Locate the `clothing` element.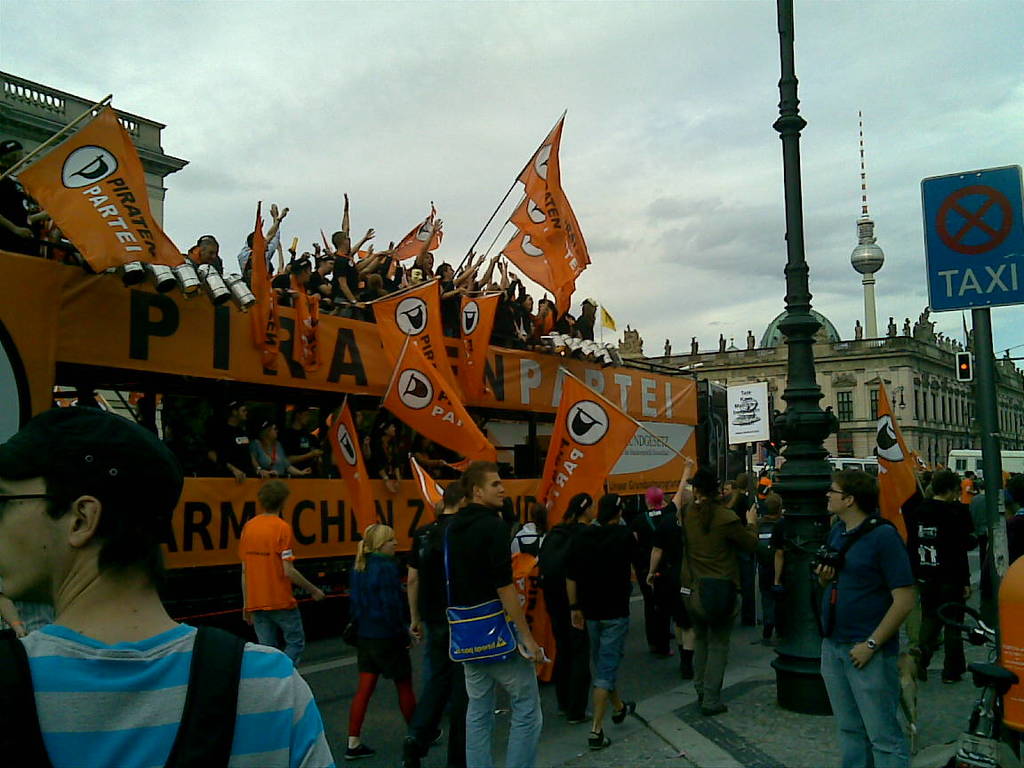
Element bbox: rect(917, 593, 961, 684).
